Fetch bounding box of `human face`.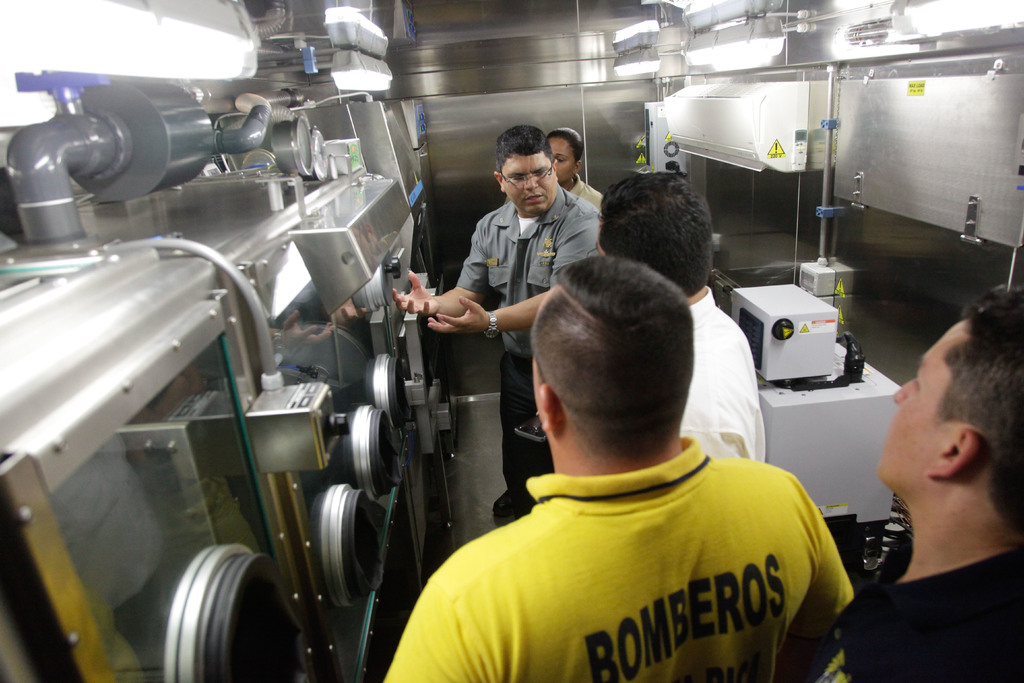
Bbox: detection(500, 151, 559, 217).
